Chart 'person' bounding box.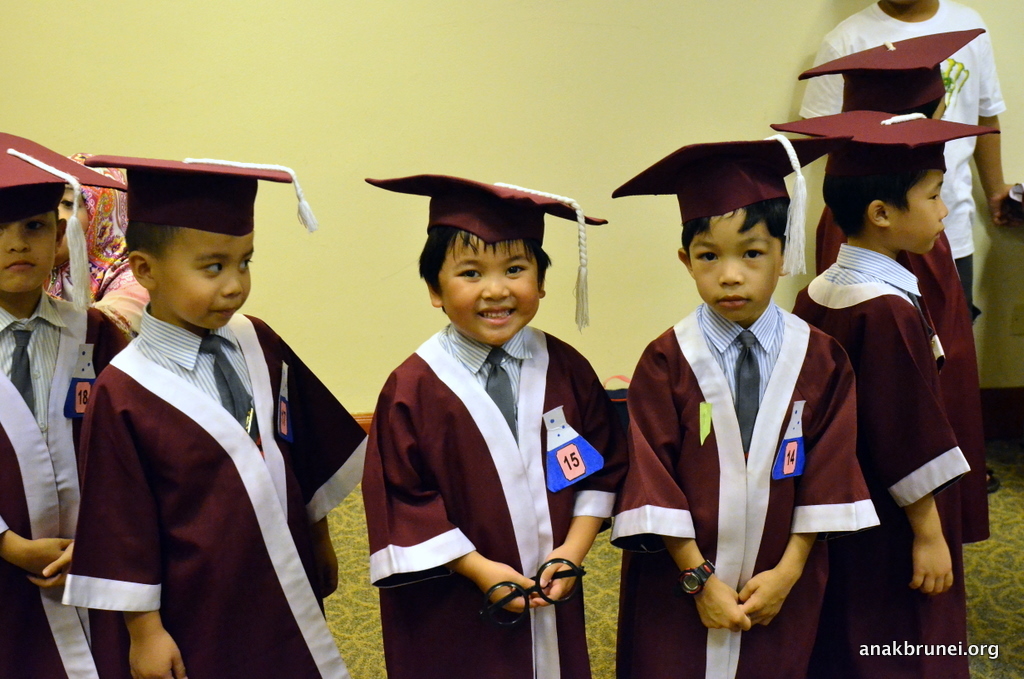
Charted: box=[0, 141, 146, 678].
